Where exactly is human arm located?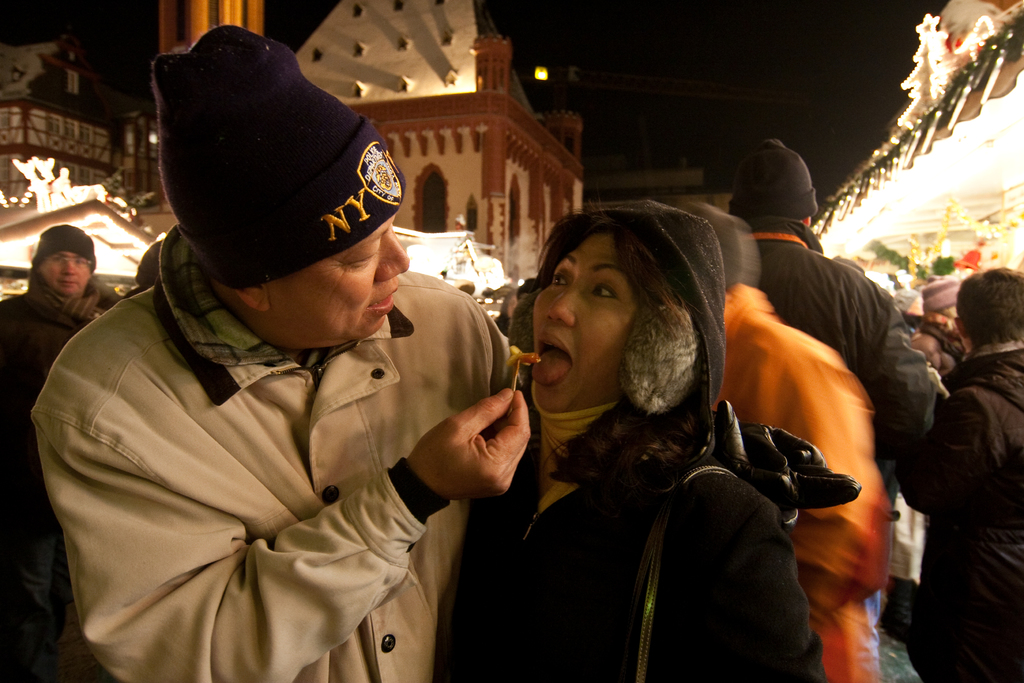
Its bounding box is <box>404,387,531,503</box>.
